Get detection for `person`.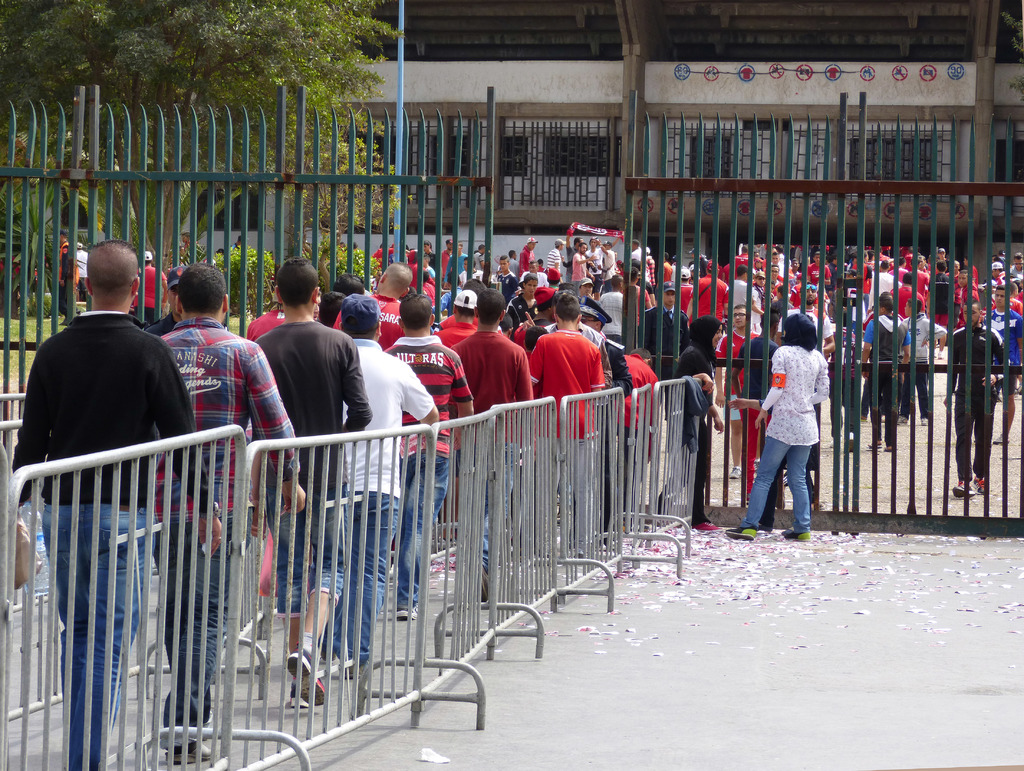
Detection: <region>445, 280, 538, 601</region>.
